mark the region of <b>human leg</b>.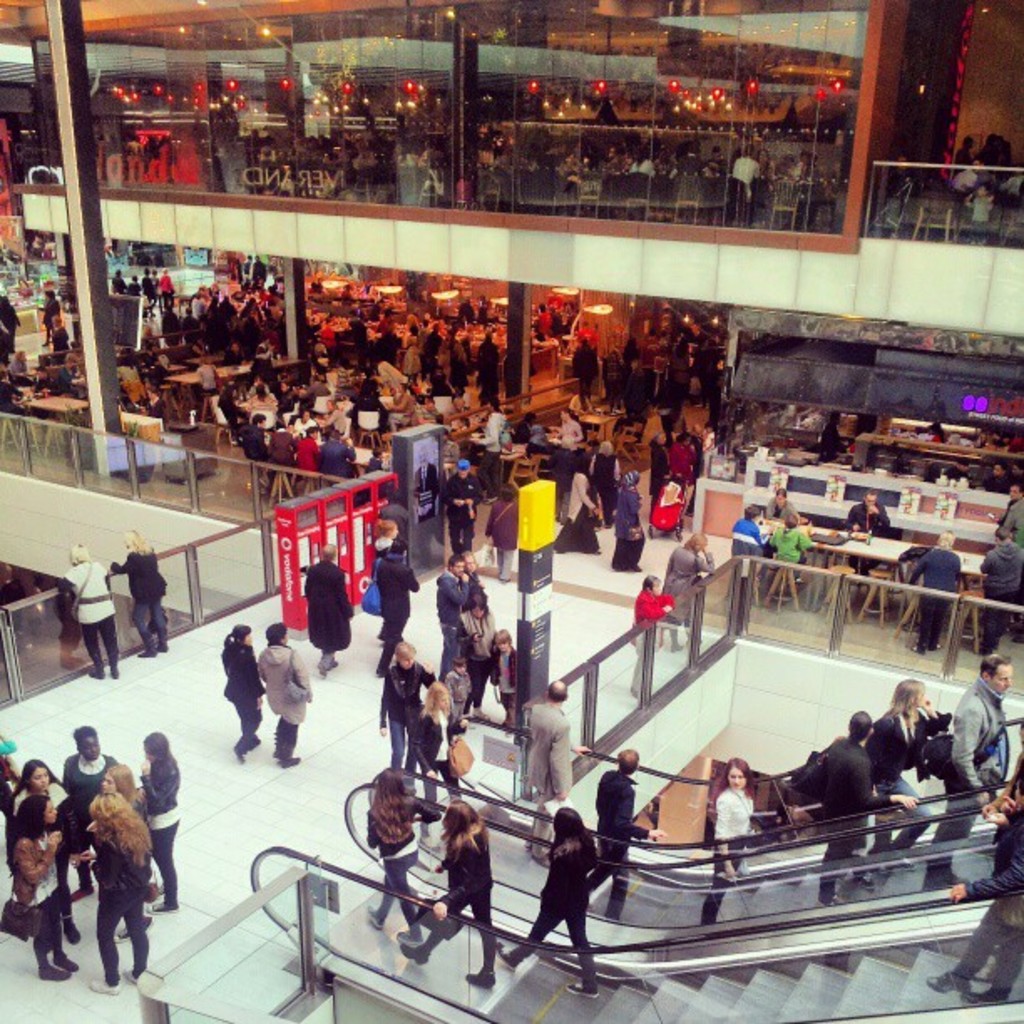
Region: x1=85, y1=892, x2=114, y2=996.
